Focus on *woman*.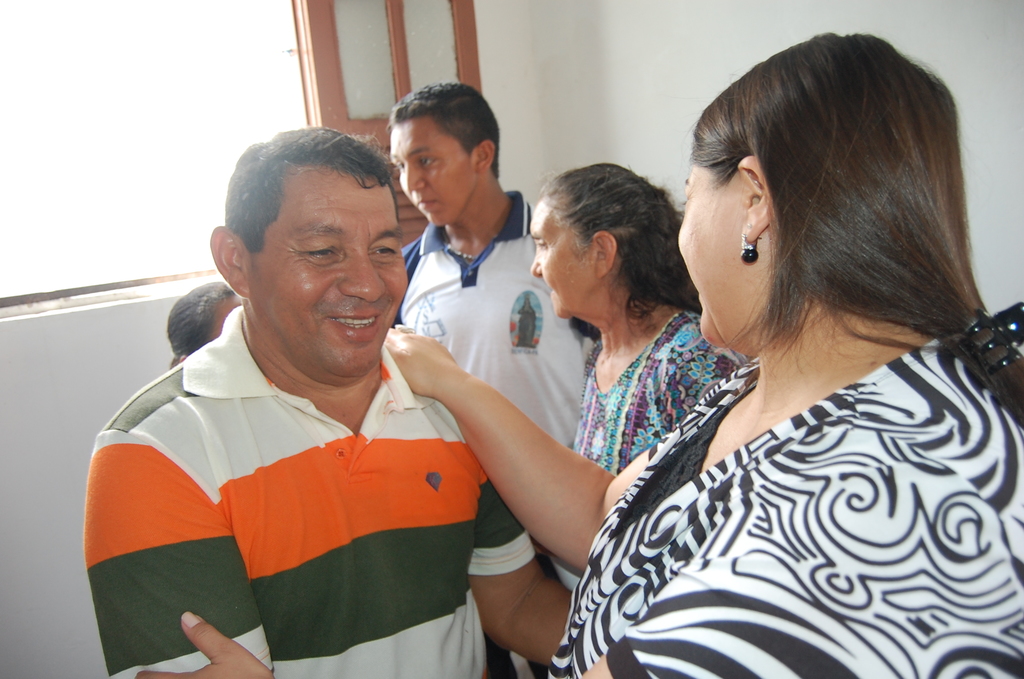
Focused at box(166, 281, 242, 375).
